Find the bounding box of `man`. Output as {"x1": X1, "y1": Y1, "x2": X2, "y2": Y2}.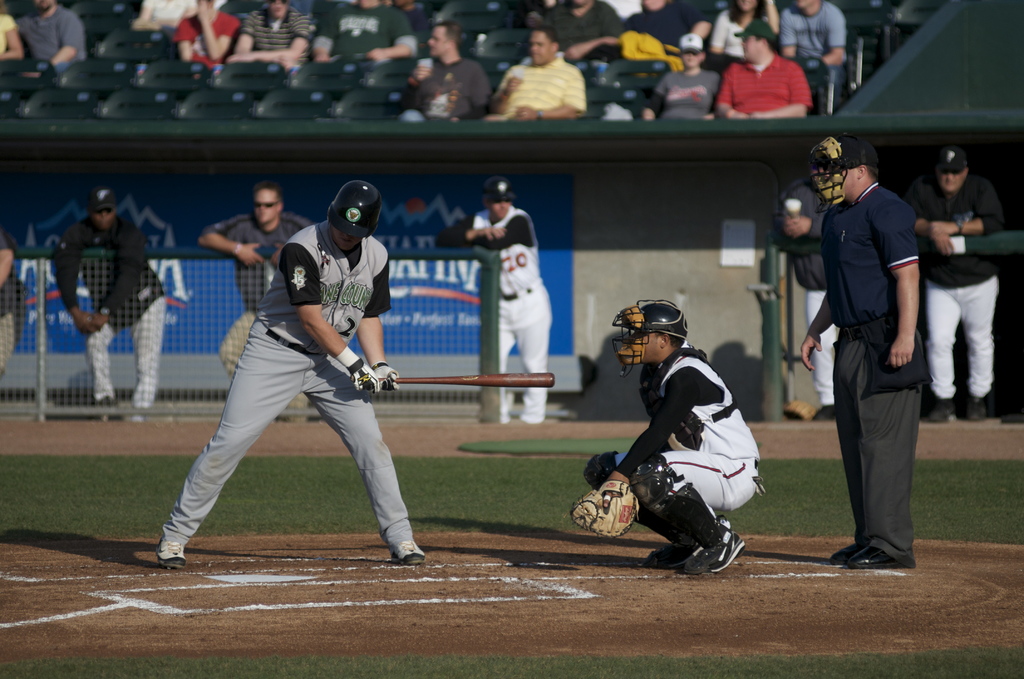
{"x1": 778, "y1": 0, "x2": 850, "y2": 106}.
